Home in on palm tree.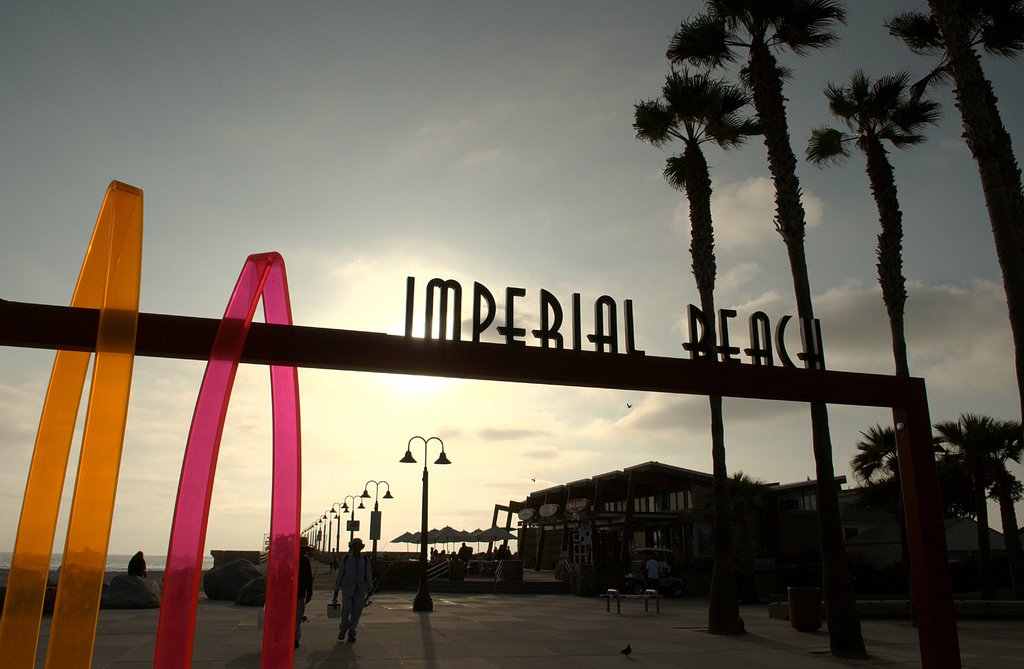
Homed in at 889,0,1023,389.
